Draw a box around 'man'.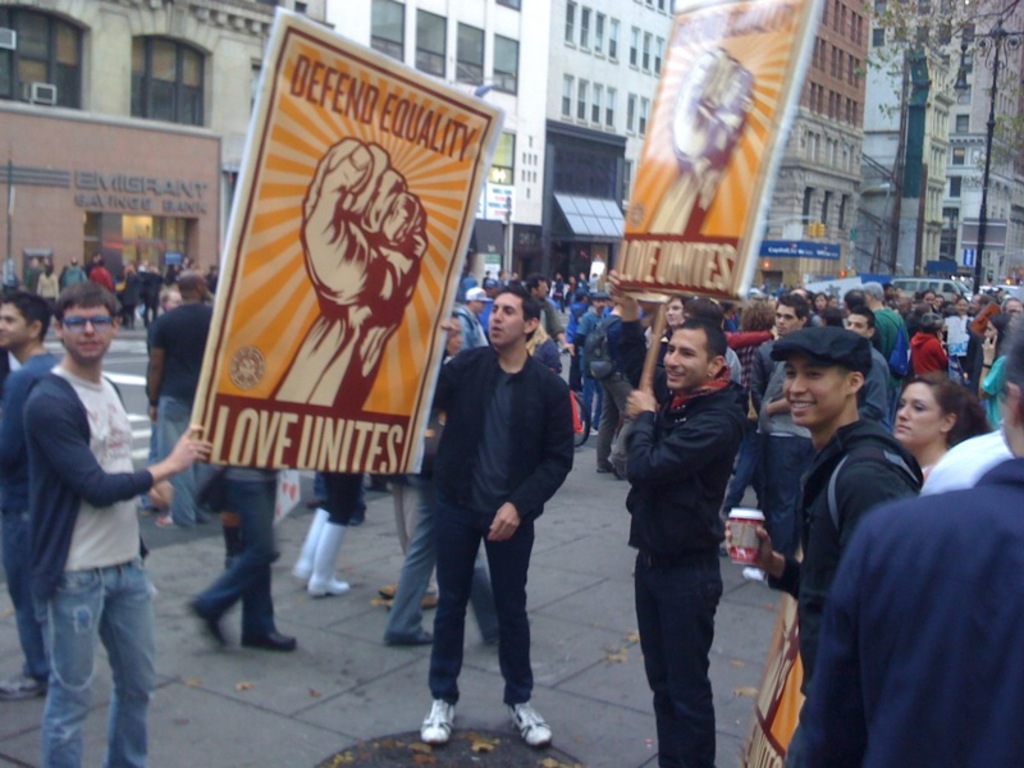
(x1=968, y1=294, x2=1001, y2=393).
